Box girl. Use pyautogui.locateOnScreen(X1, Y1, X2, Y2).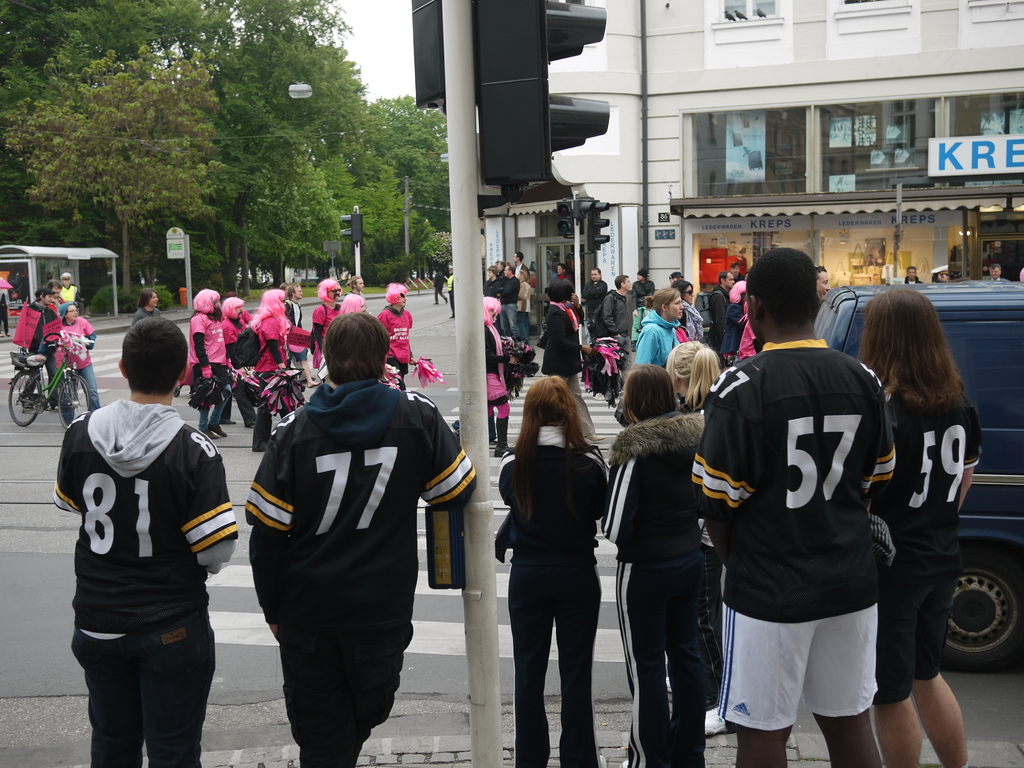
pyautogui.locateOnScreen(663, 343, 723, 737).
